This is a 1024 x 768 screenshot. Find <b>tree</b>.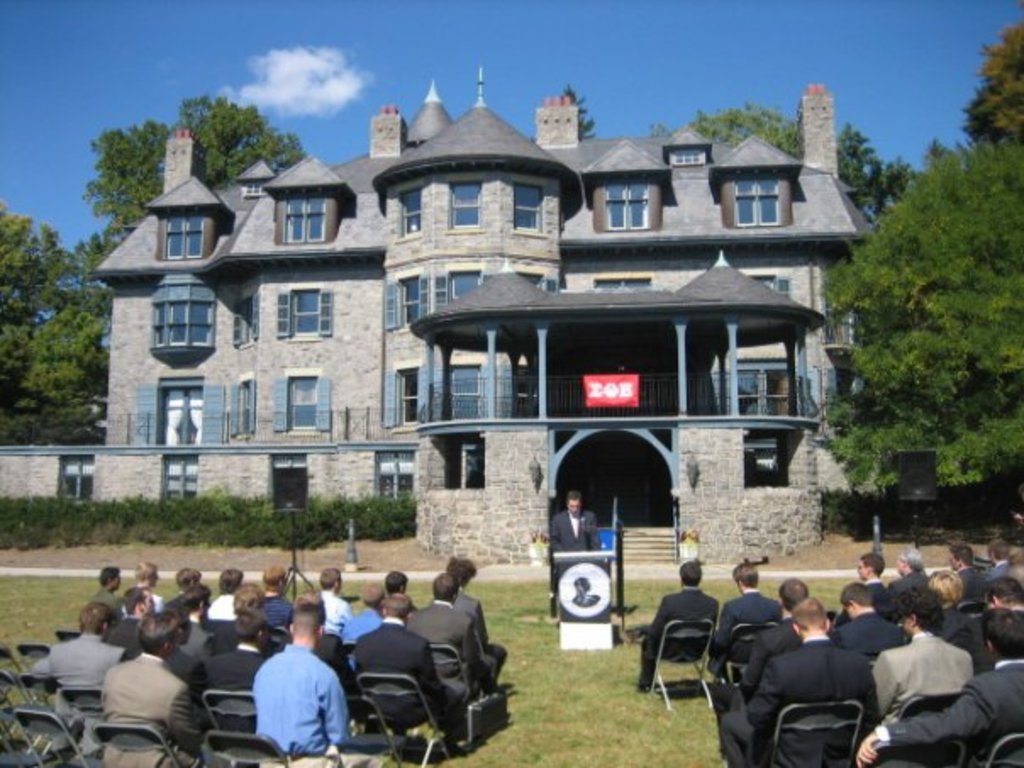
Bounding box: (819, 112, 1019, 531).
